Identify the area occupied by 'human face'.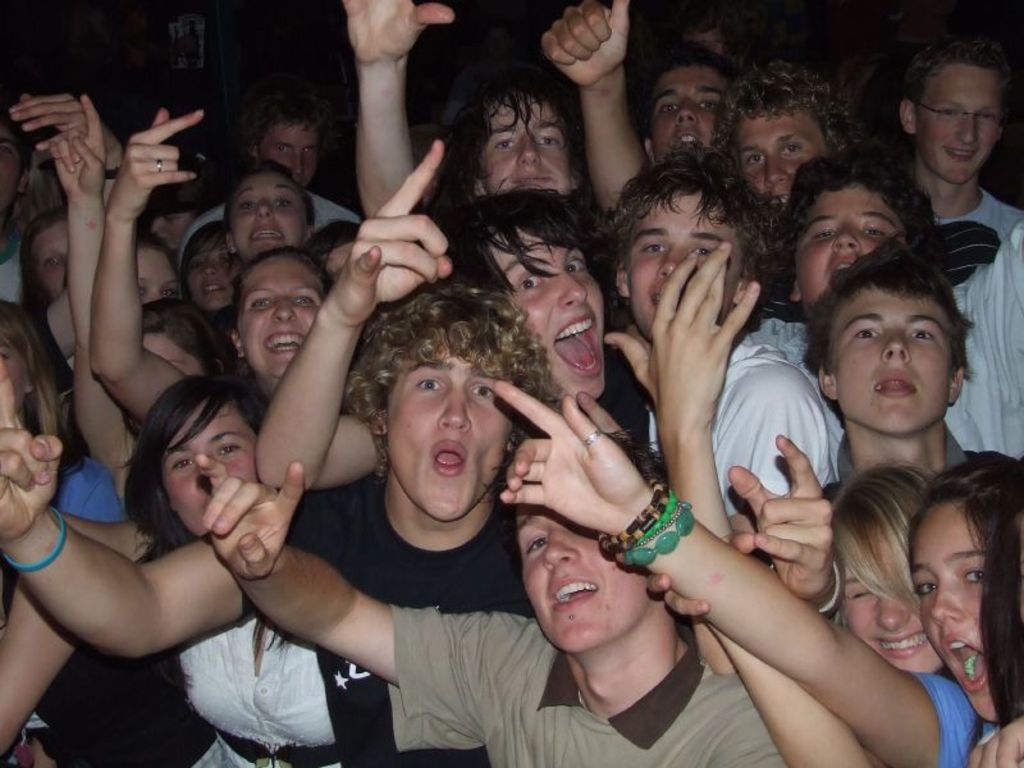
Area: 521,497,653,646.
